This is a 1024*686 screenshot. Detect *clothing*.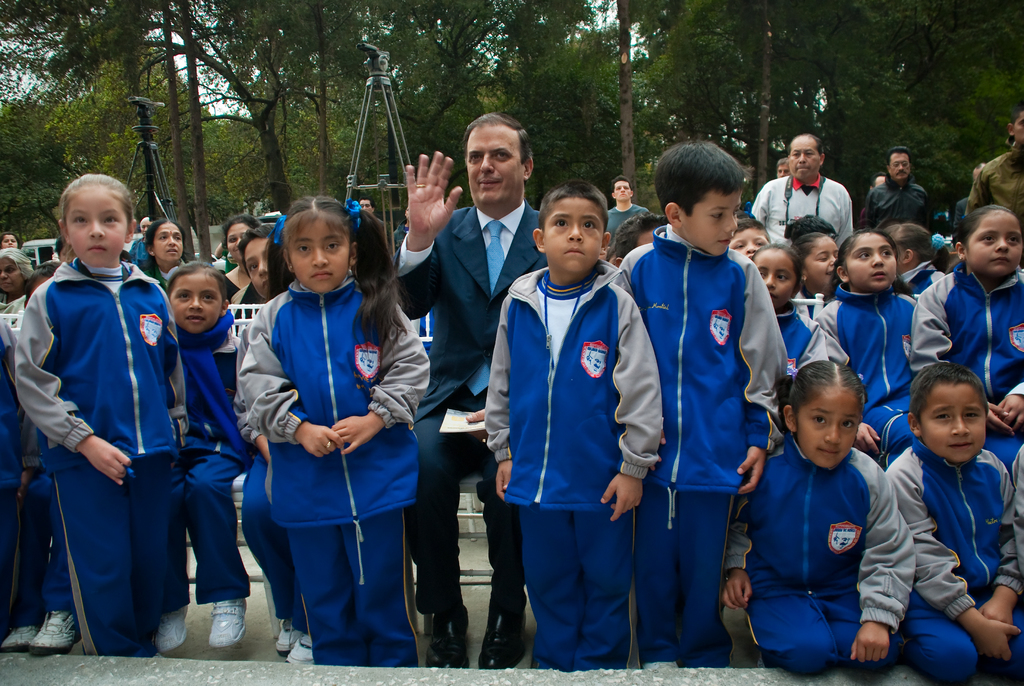
(left=771, top=301, right=827, bottom=382).
